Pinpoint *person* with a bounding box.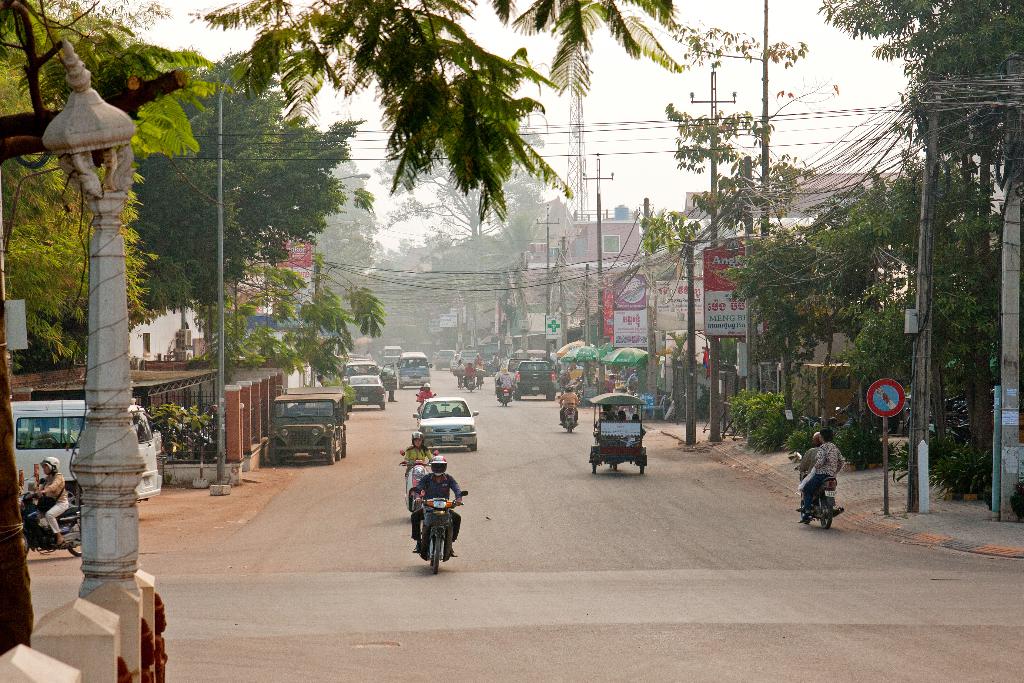
<bbox>315, 372, 326, 387</bbox>.
